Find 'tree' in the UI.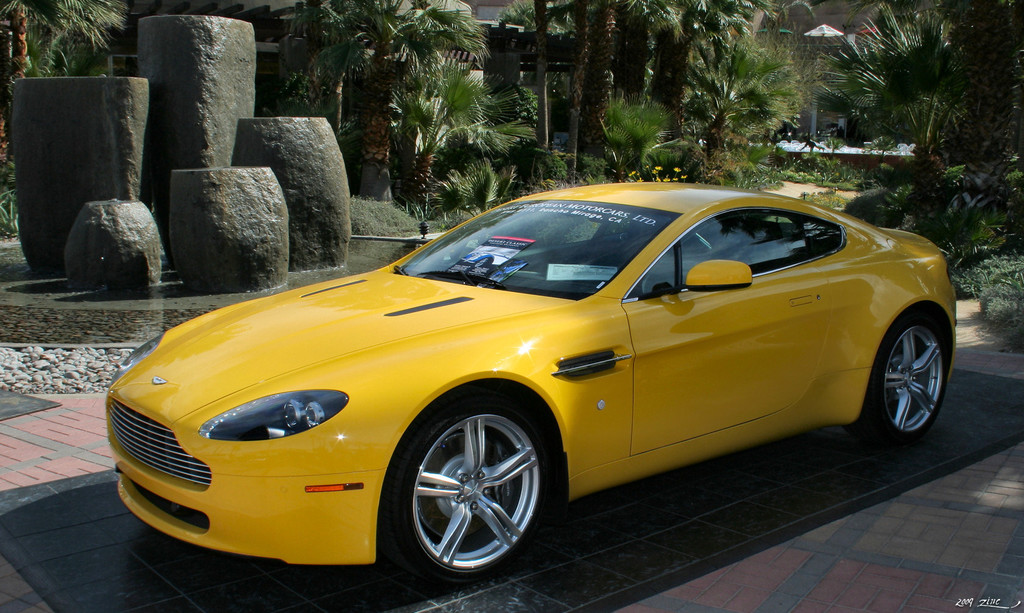
UI element at box(794, 0, 1000, 232).
